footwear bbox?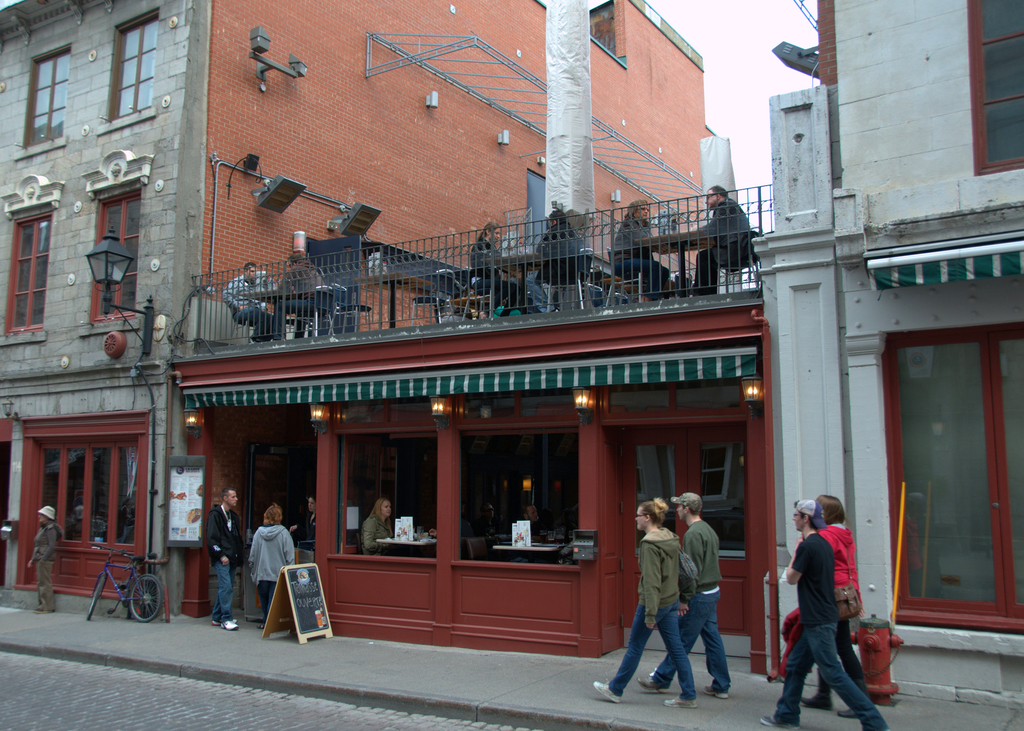
<bbox>758, 720, 793, 730</bbox>
